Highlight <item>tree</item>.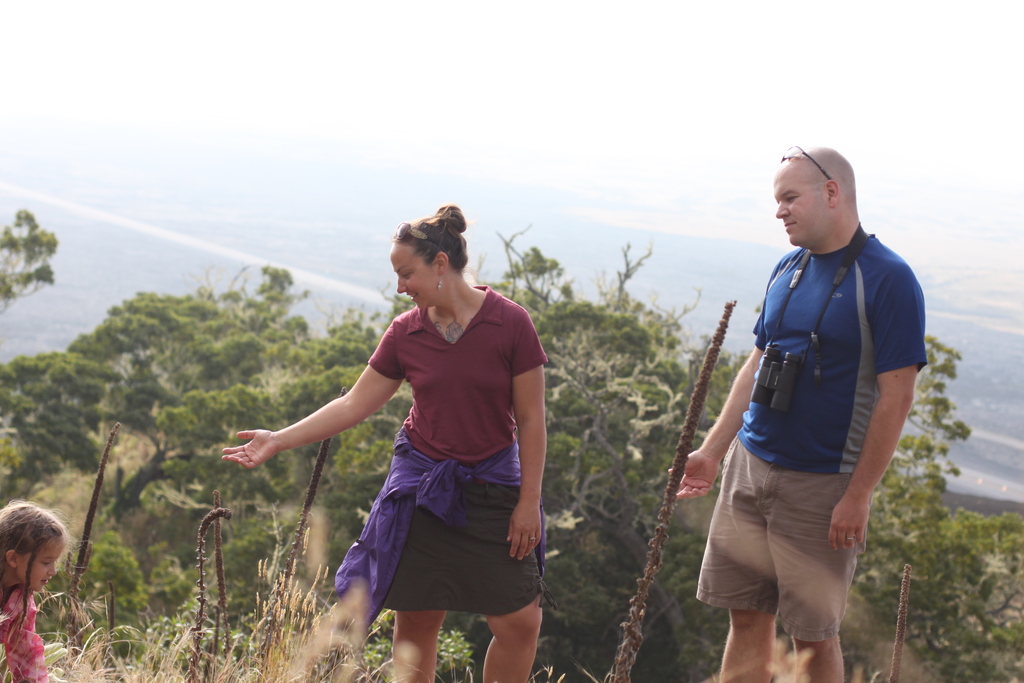
Highlighted region: 0,262,383,682.
